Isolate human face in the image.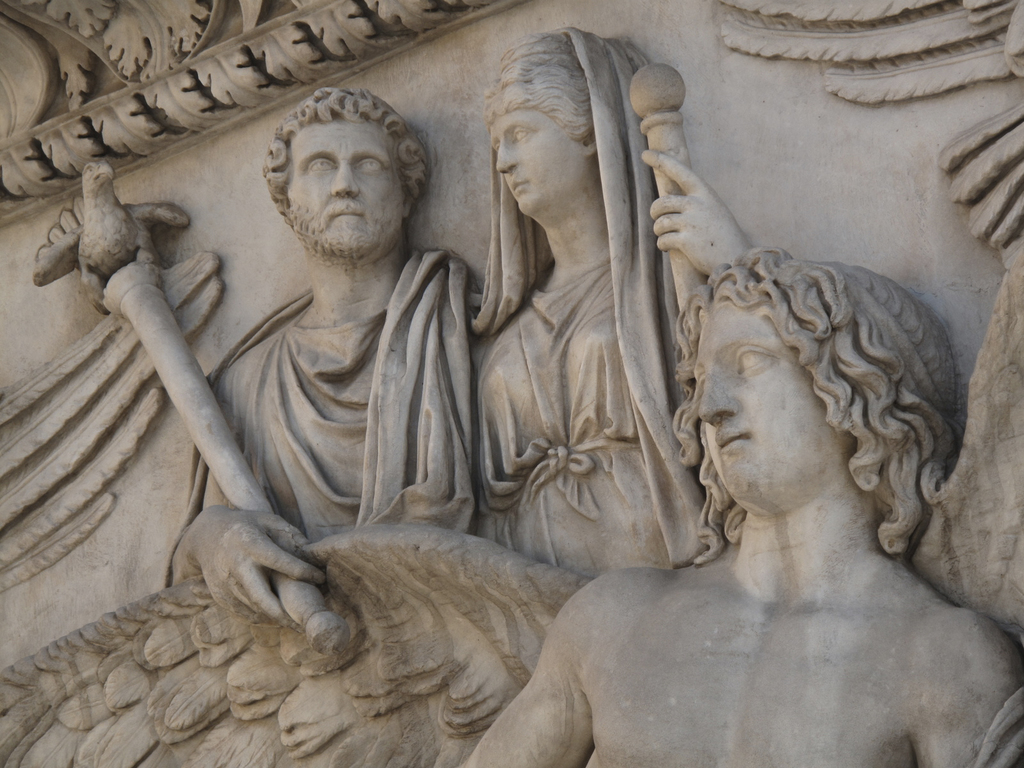
Isolated region: (692,305,822,490).
